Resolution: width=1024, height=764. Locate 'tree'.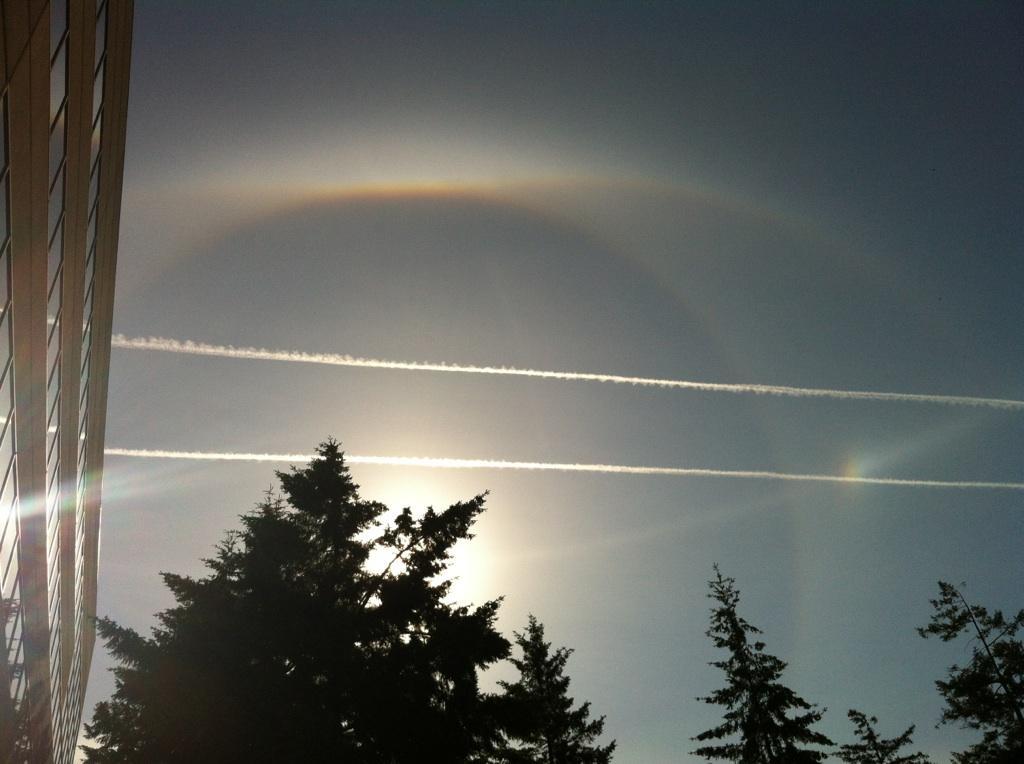
<box>77,430,620,763</box>.
